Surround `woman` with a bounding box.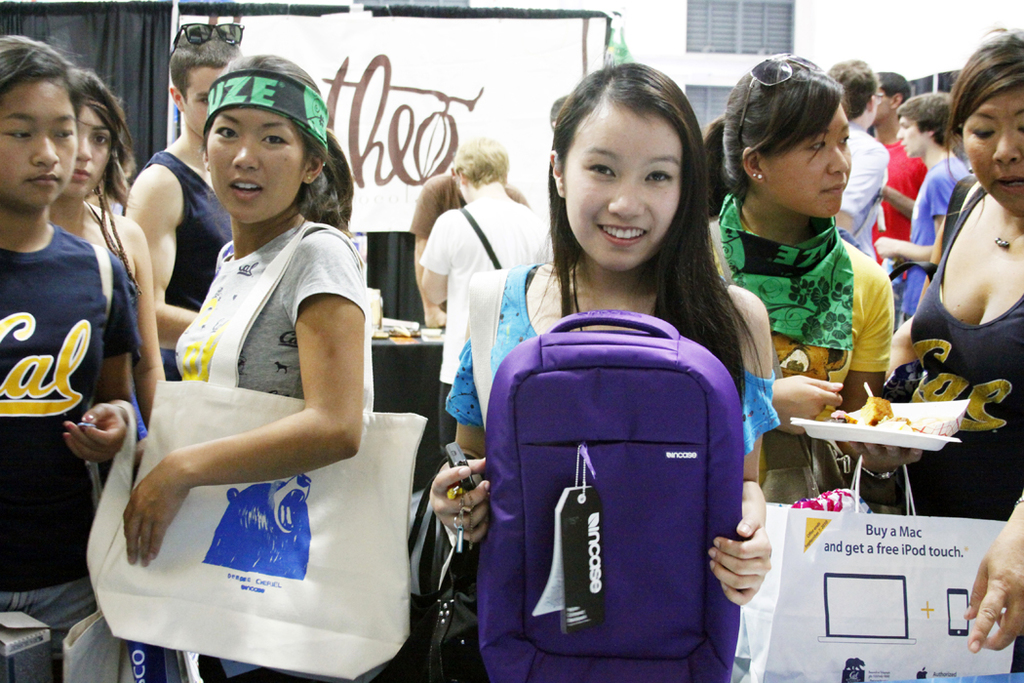
(124, 44, 371, 682).
